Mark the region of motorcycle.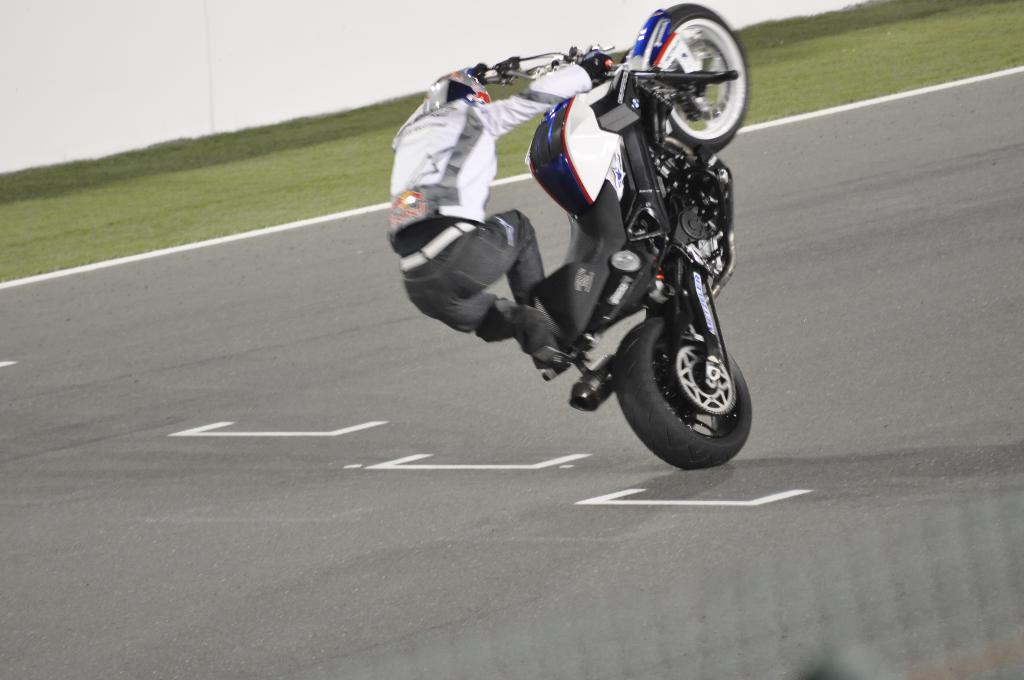
Region: <bbox>403, 27, 785, 458</bbox>.
